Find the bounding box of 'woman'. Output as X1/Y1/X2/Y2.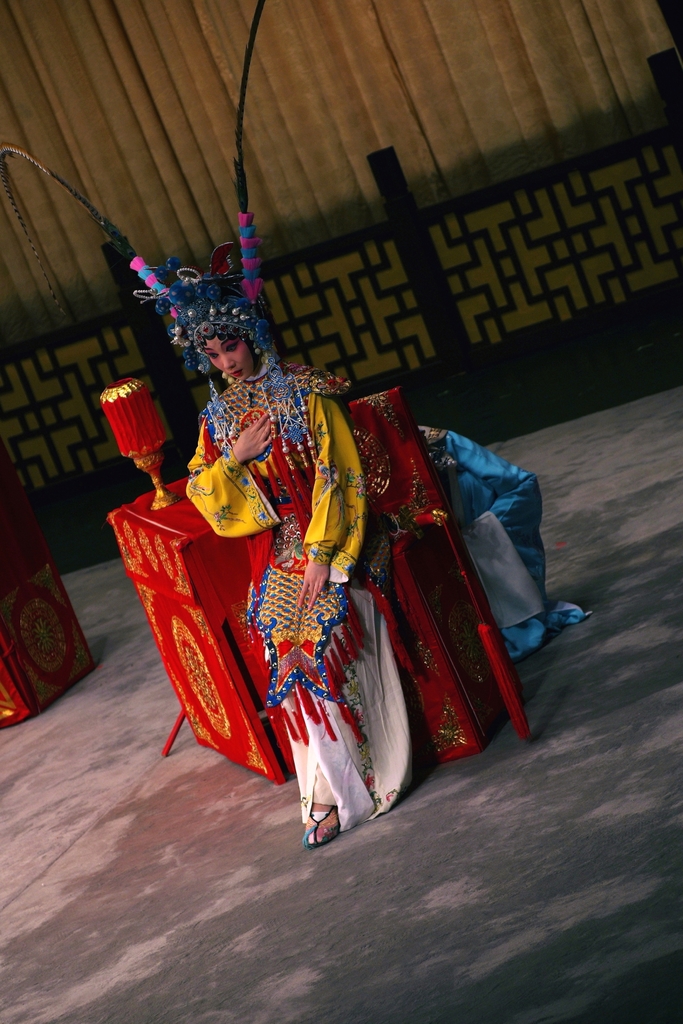
169/282/393/803.
